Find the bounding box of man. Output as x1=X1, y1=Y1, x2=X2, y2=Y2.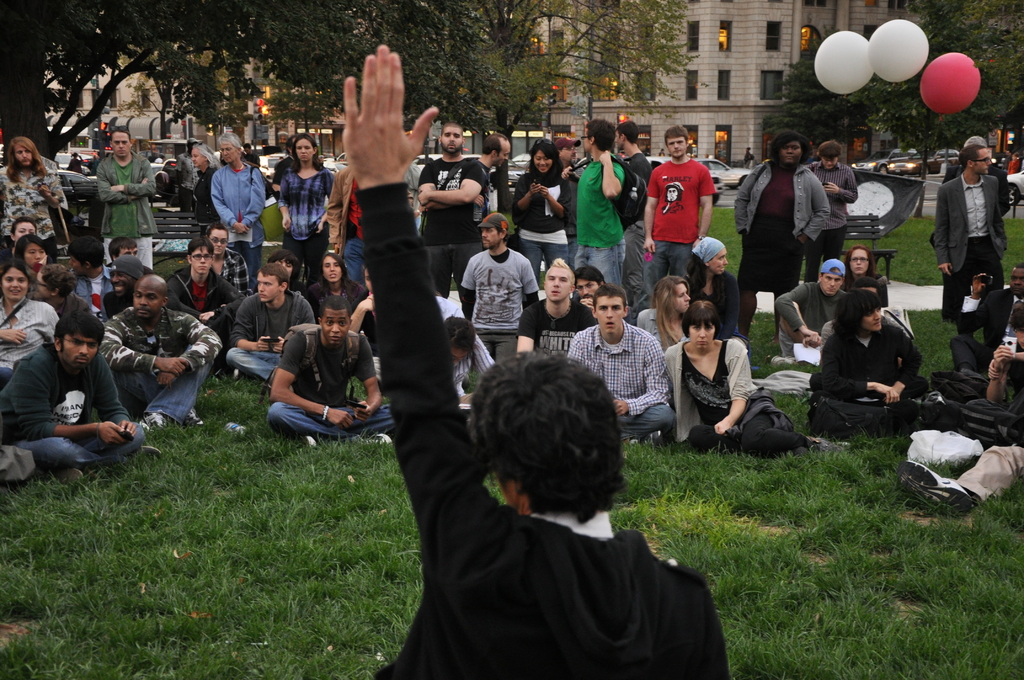
x1=948, y1=263, x2=1023, y2=374.
